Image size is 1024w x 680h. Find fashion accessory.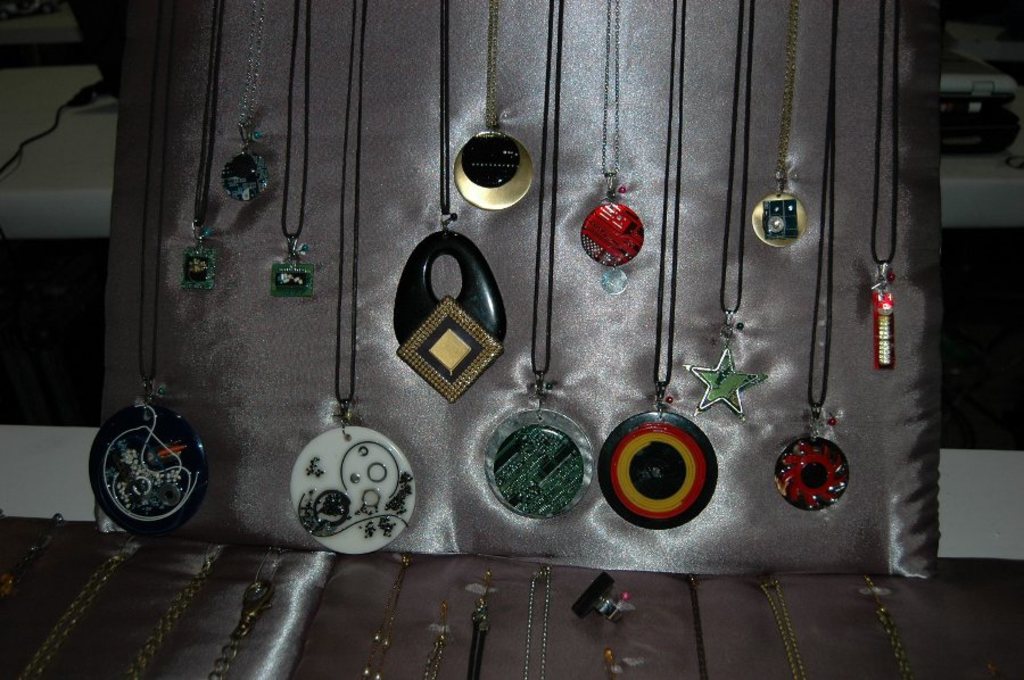
{"x1": 595, "y1": 0, "x2": 720, "y2": 533}.
